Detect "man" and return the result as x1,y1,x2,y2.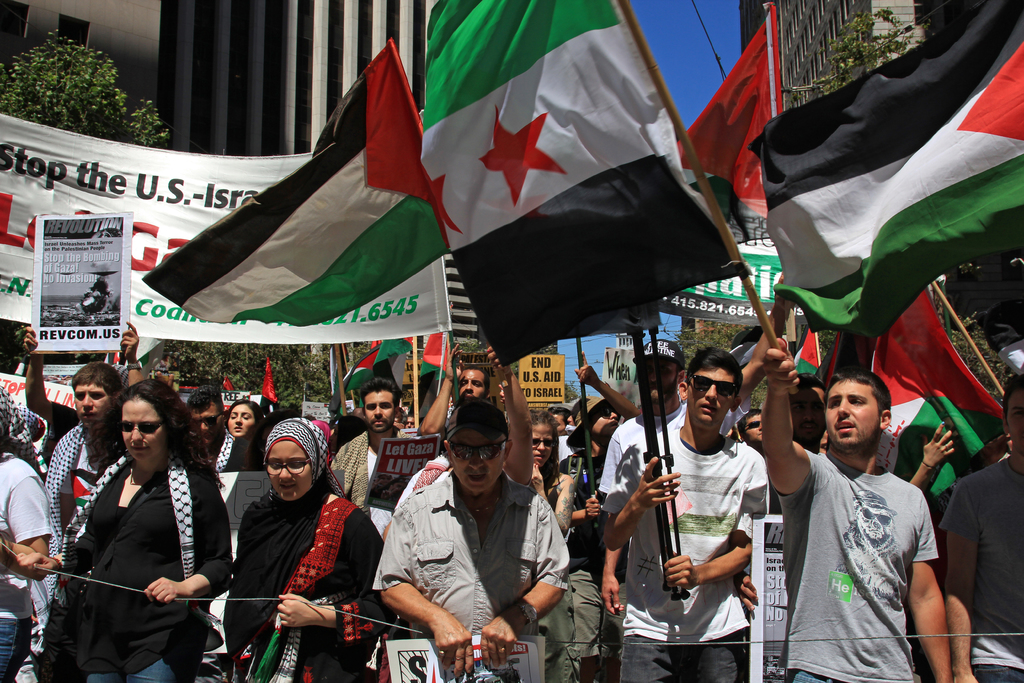
585,273,813,682.
